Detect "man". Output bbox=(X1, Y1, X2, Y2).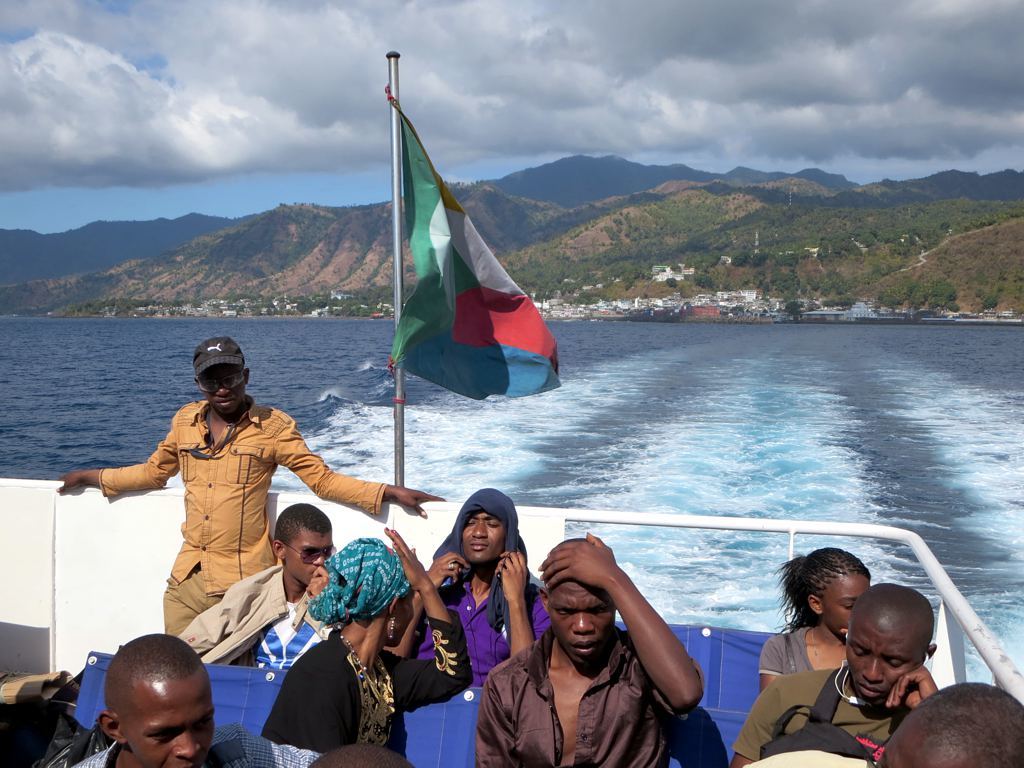
bbox=(75, 638, 320, 767).
